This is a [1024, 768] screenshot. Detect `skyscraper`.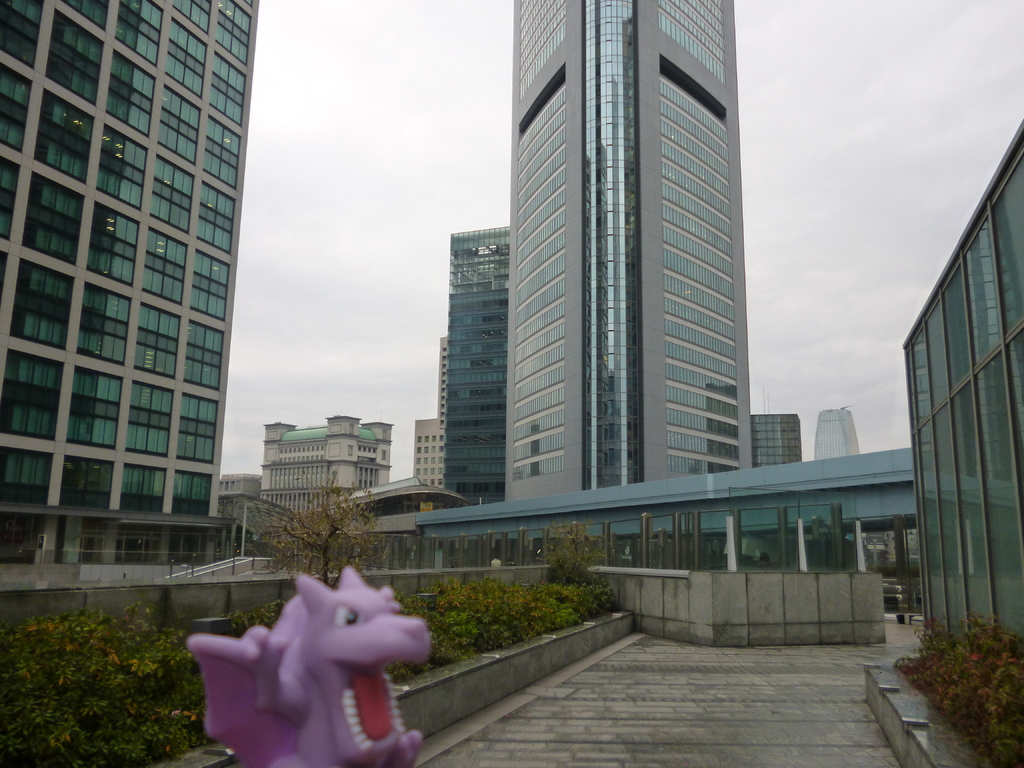
815/405/864/458.
